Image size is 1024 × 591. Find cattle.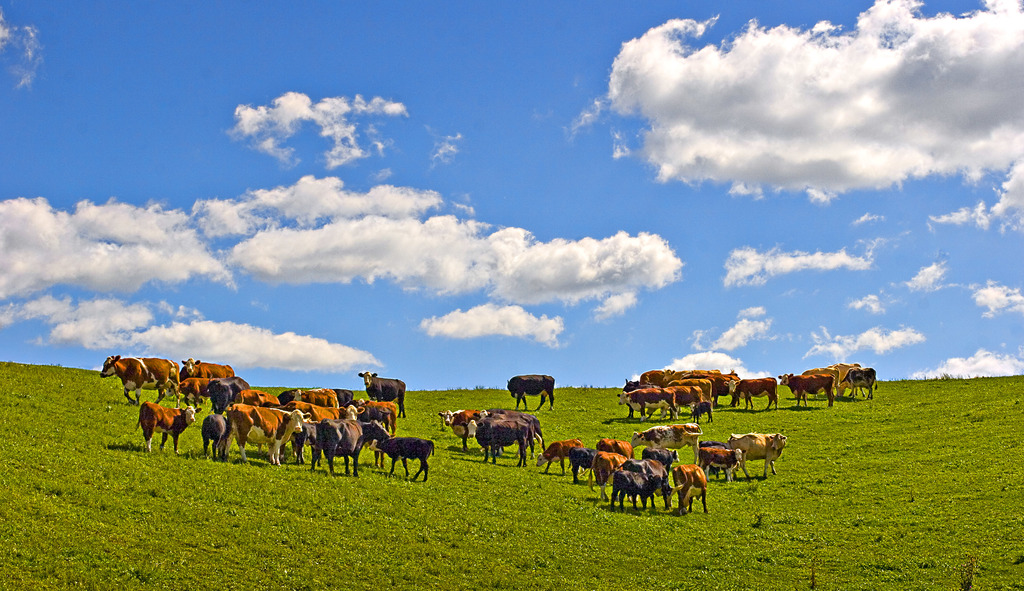
box(355, 398, 401, 428).
